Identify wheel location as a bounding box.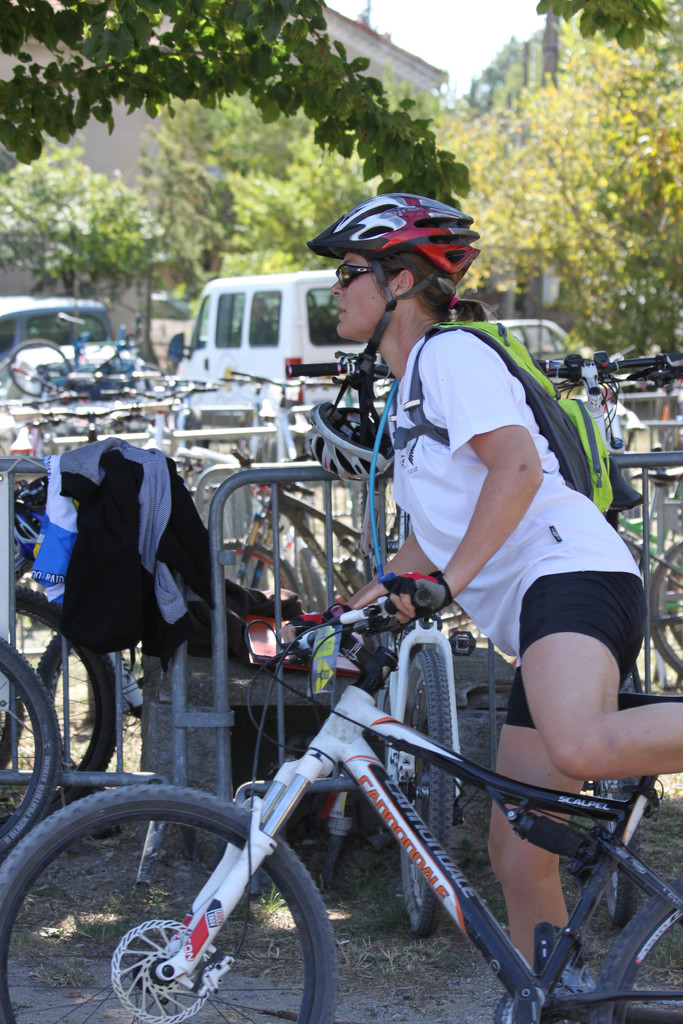
box=[601, 682, 639, 930].
